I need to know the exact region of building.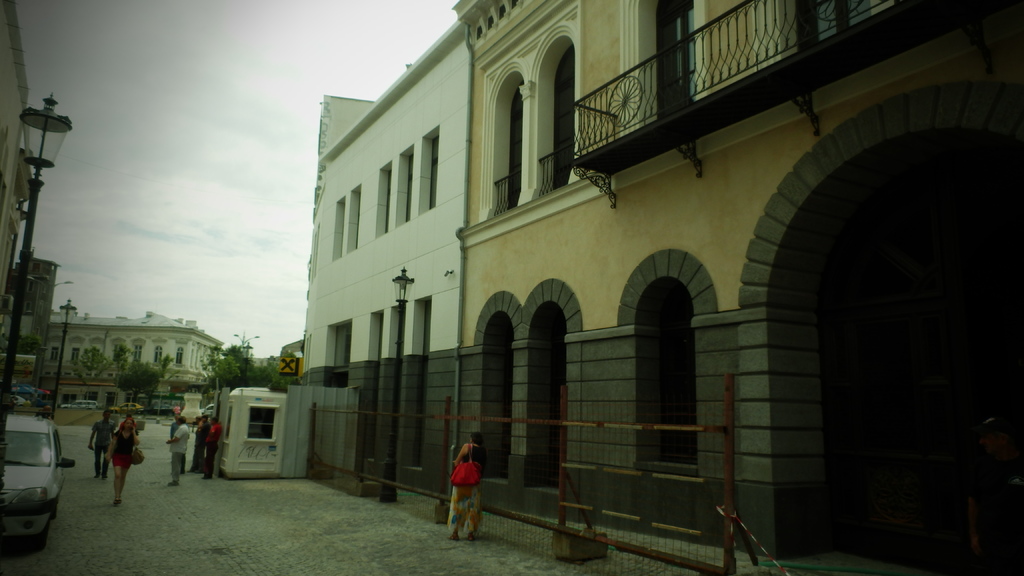
Region: BBox(0, 0, 38, 321).
